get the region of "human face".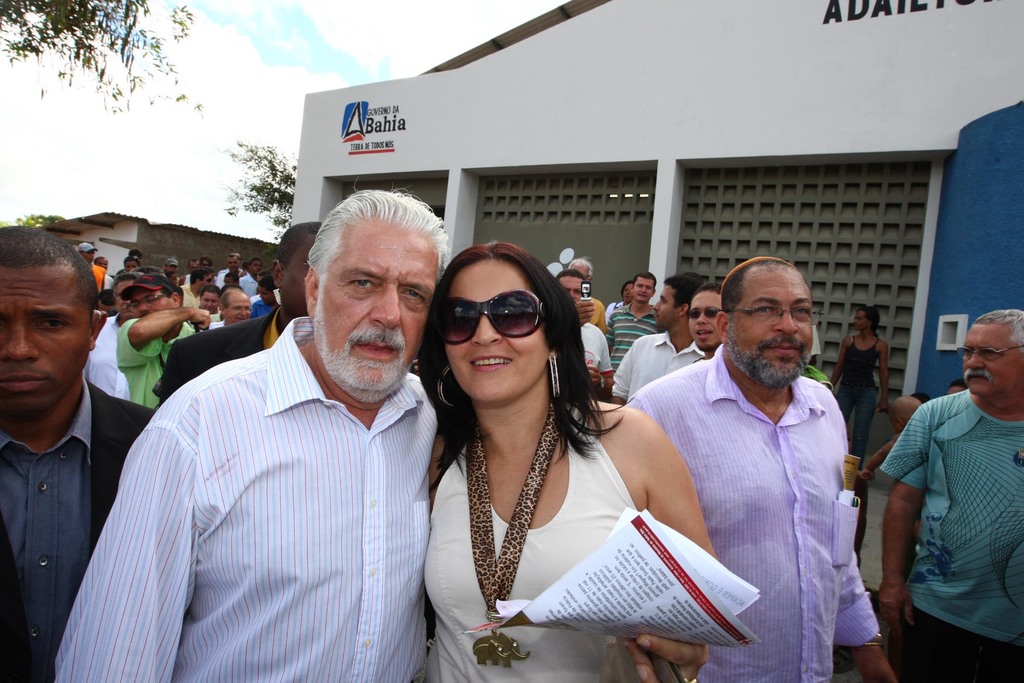
bbox=(201, 273, 216, 291).
